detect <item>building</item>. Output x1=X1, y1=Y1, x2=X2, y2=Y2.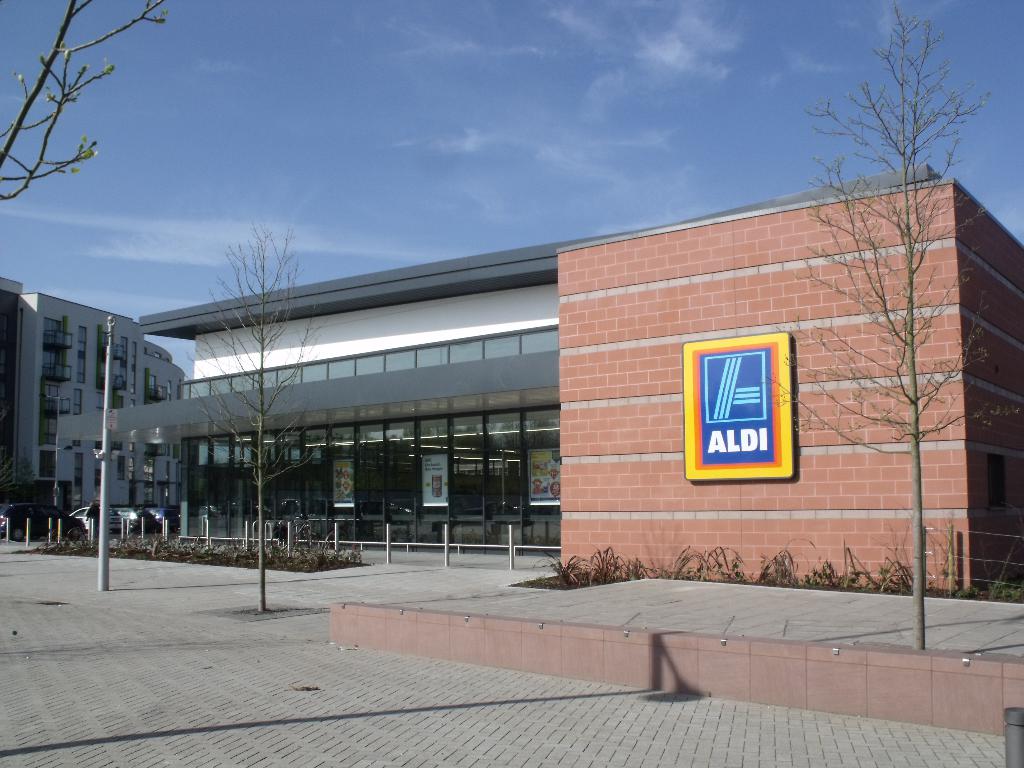
x1=130, y1=223, x2=590, y2=545.
